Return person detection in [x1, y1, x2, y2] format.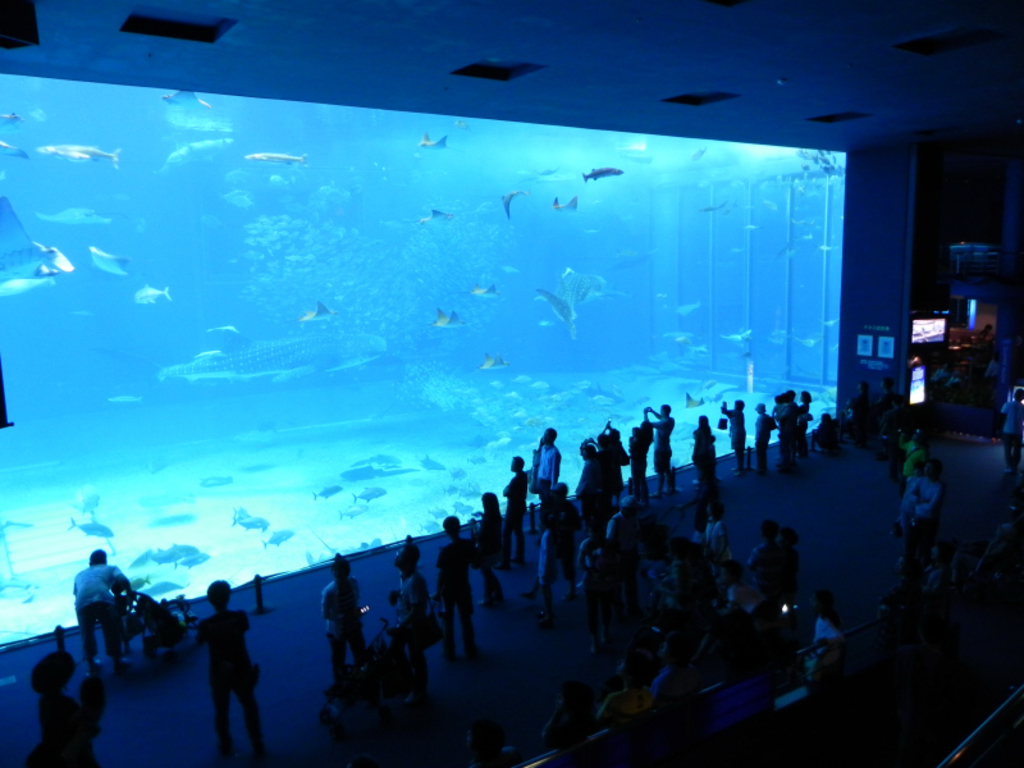
[904, 458, 950, 568].
